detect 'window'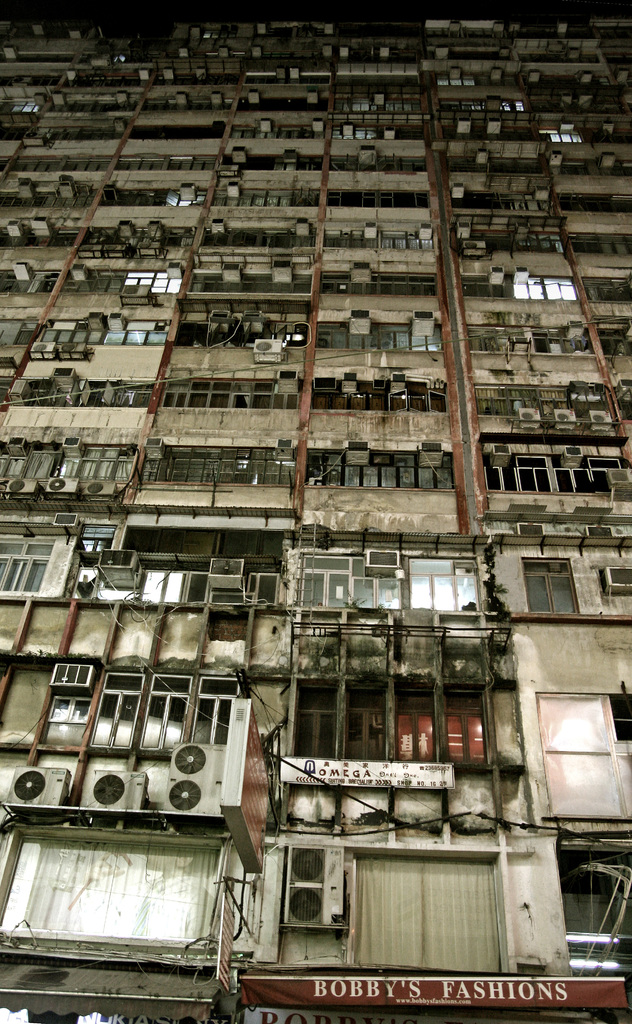
BBox(522, 557, 579, 614)
